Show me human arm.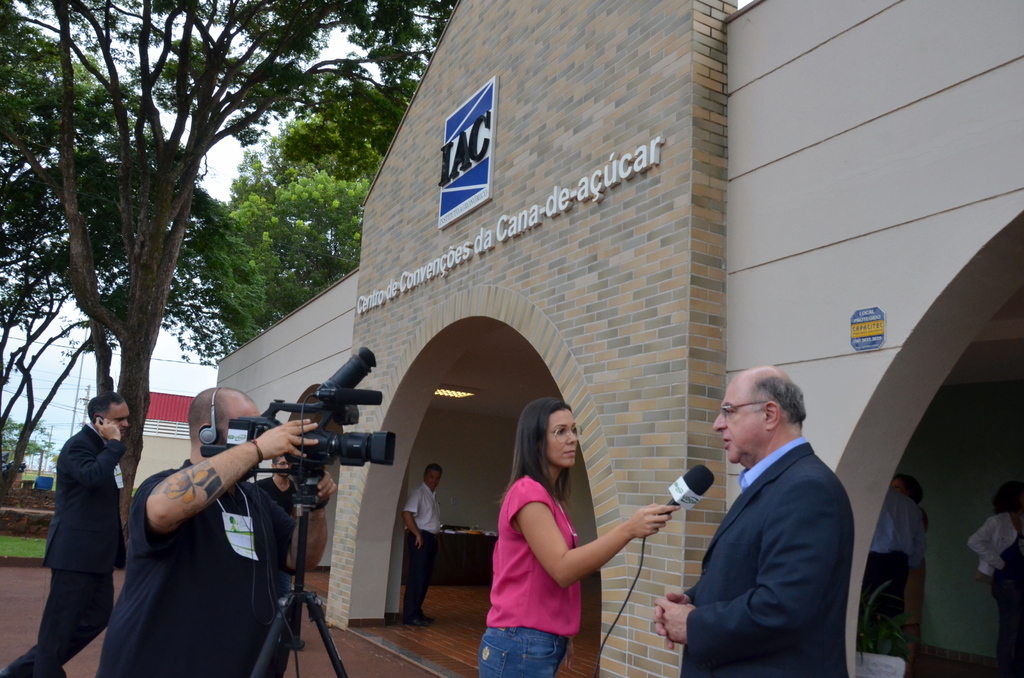
human arm is here: select_region(122, 419, 296, 574).
